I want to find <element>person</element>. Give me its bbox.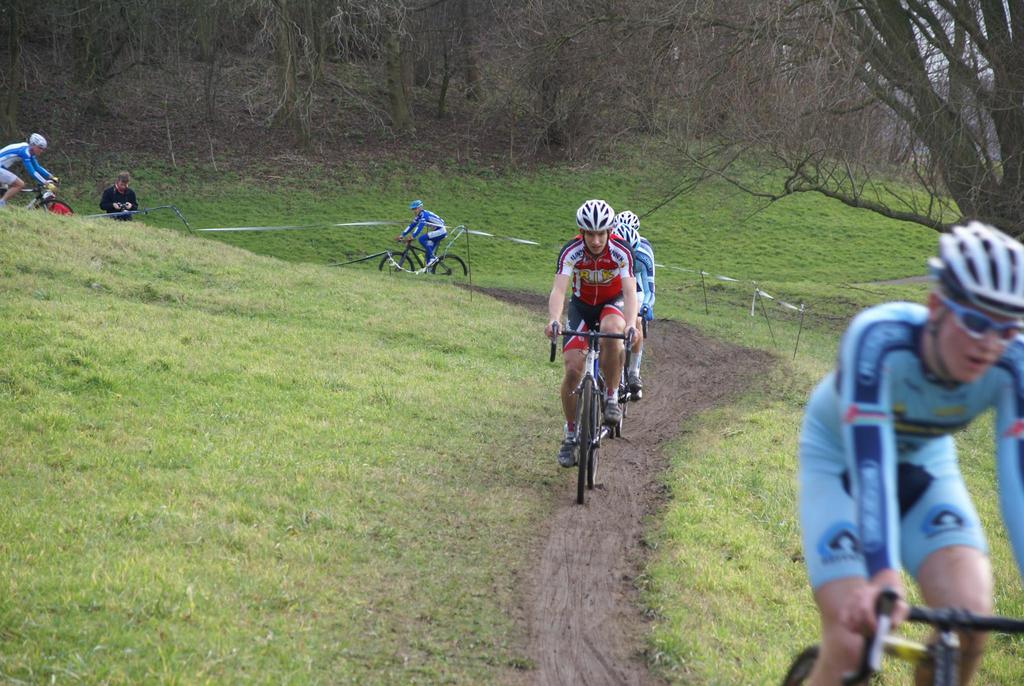
(563,187,651,507).
